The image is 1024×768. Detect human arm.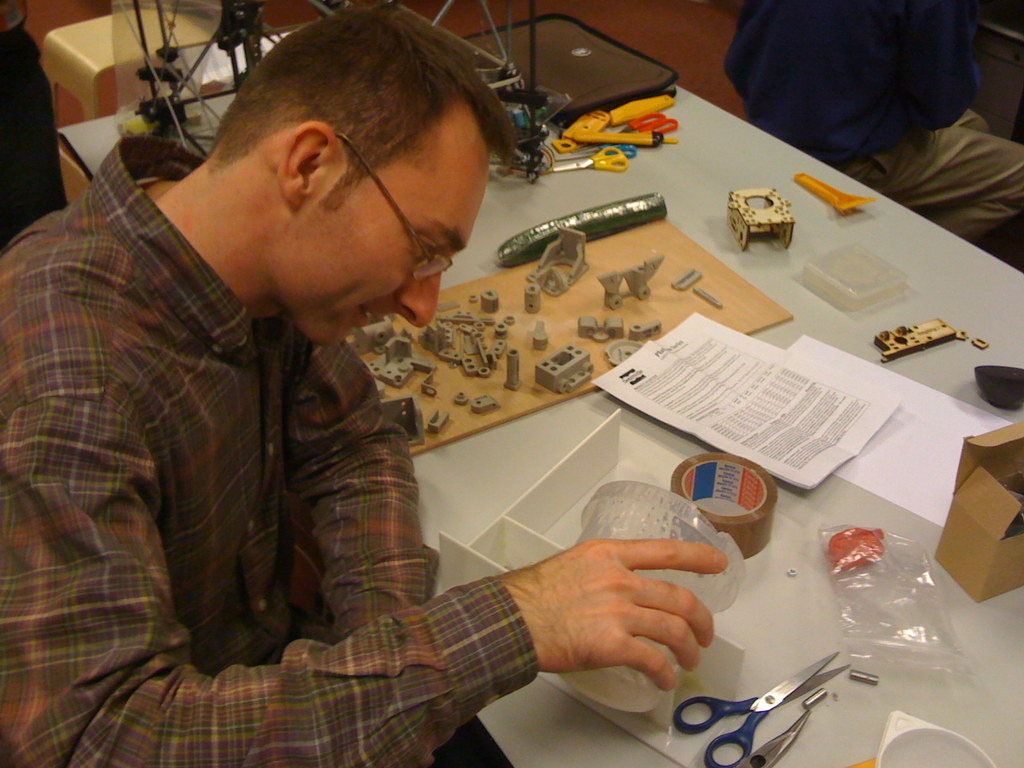
Detection: [left=104, top=443, right=694, bottom=746].
